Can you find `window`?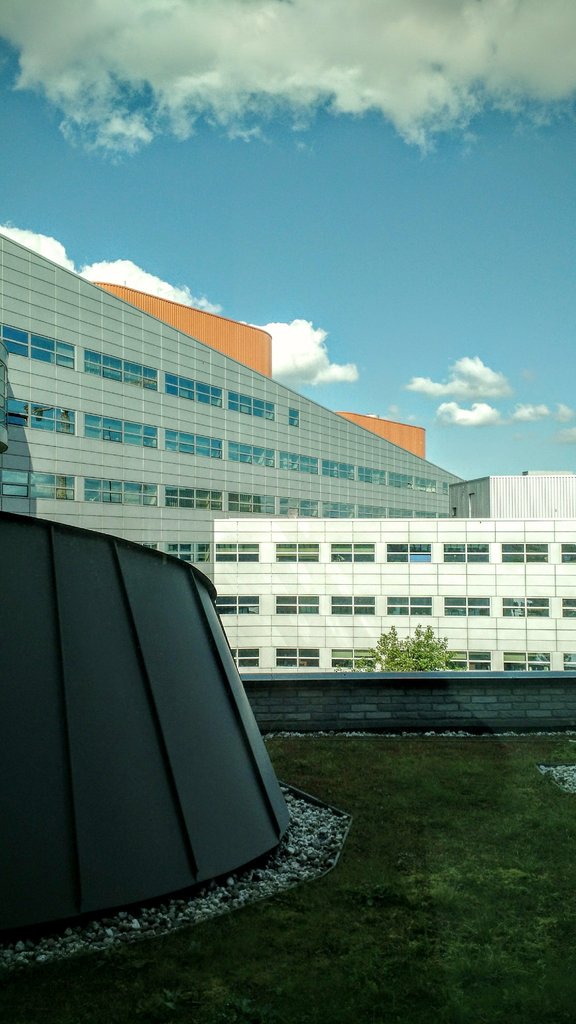
Yes, bounding box: region(2, 399, 74, 436).
